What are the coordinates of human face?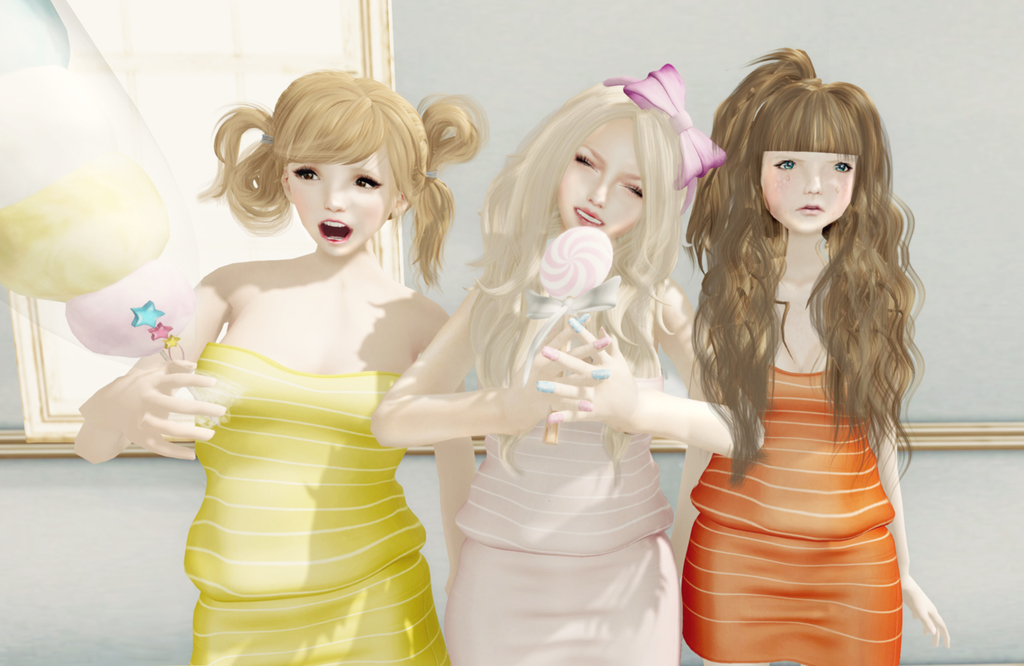
Rect(557, 121, 645, 238).
